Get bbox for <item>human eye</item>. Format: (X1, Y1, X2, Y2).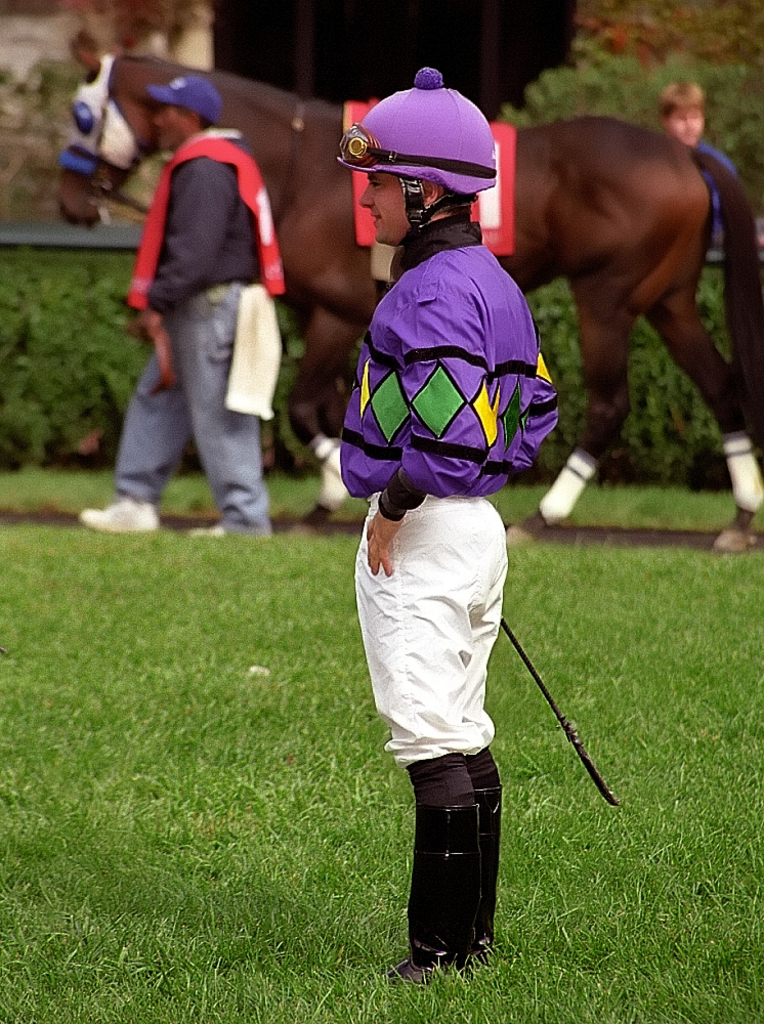
(367, 182, 385, 195).
